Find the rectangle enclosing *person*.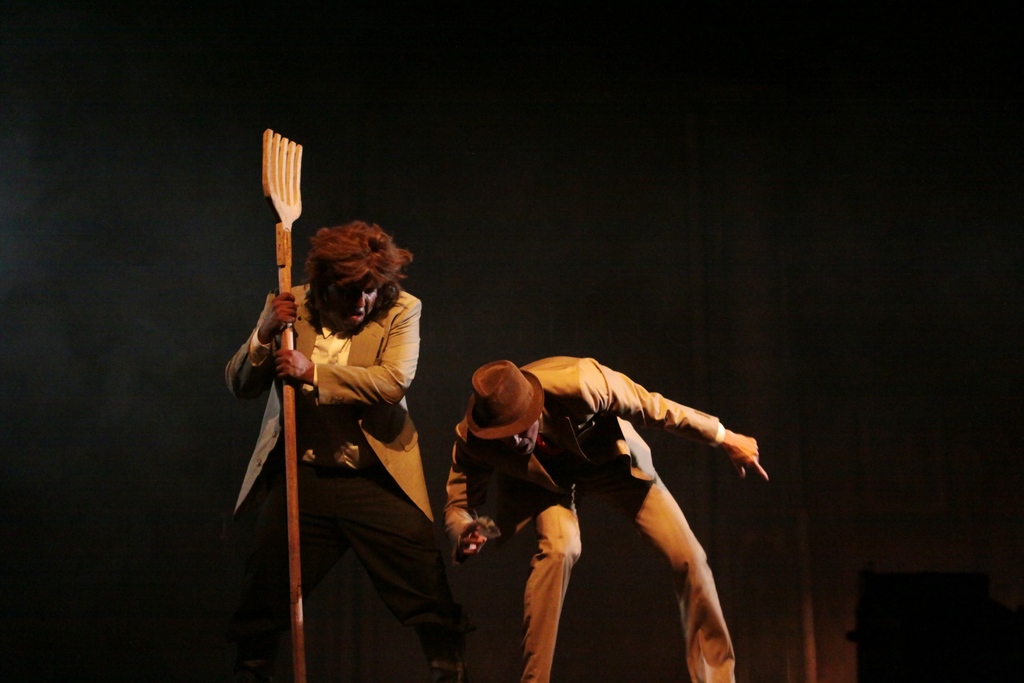
x1=434 y1=349 x2=770 y2=682.
